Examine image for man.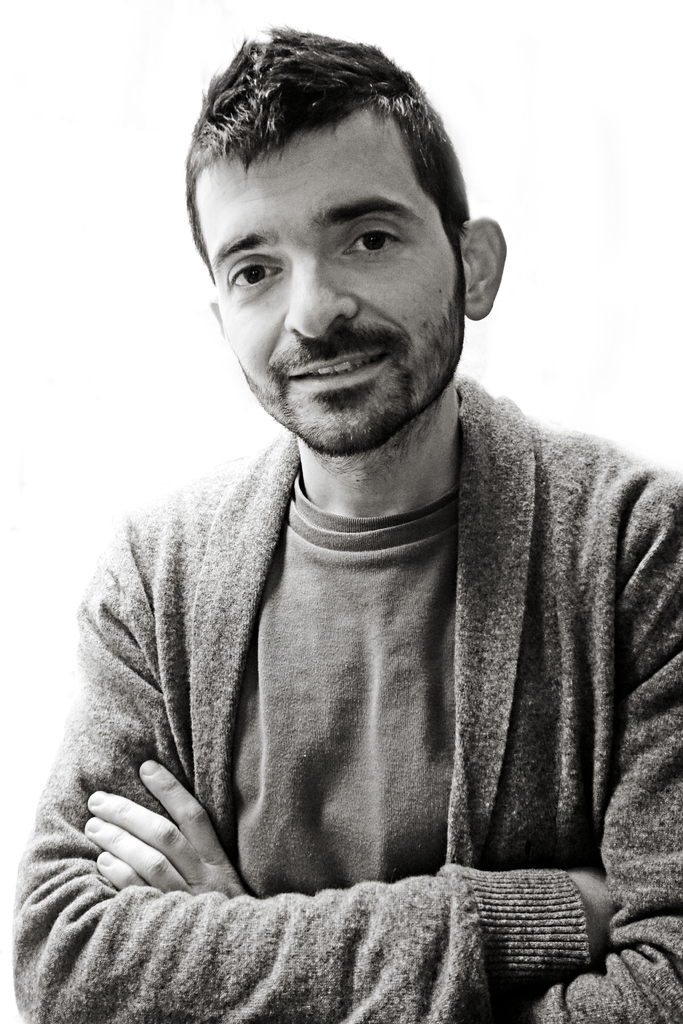
Examination result: region(47, 30, 682, 998).
